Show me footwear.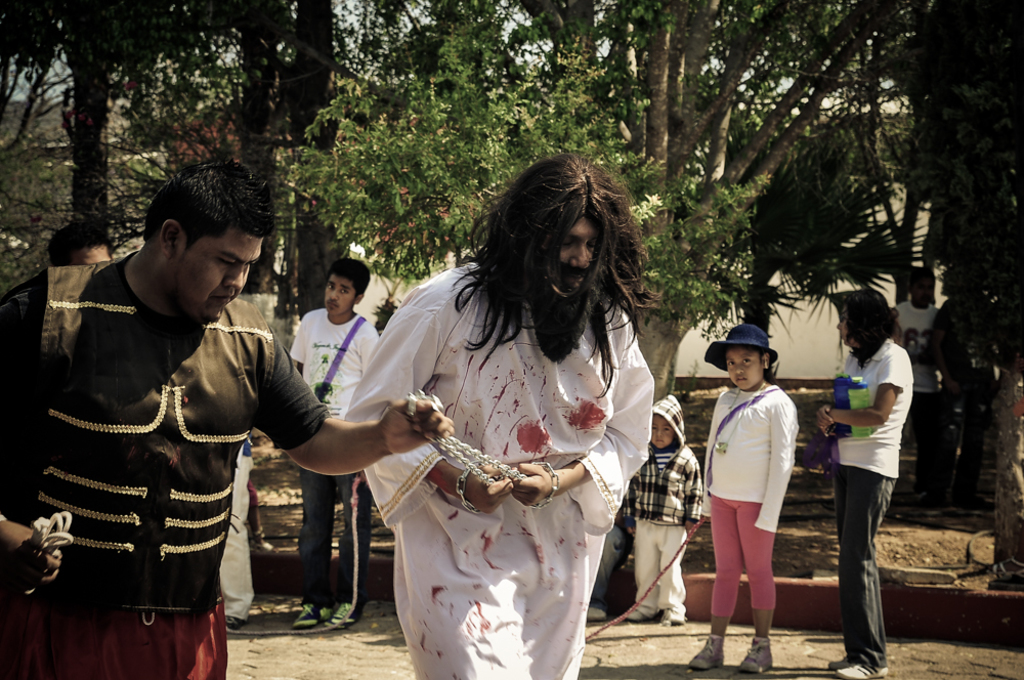
footwear is here: 822 654 848 669.
